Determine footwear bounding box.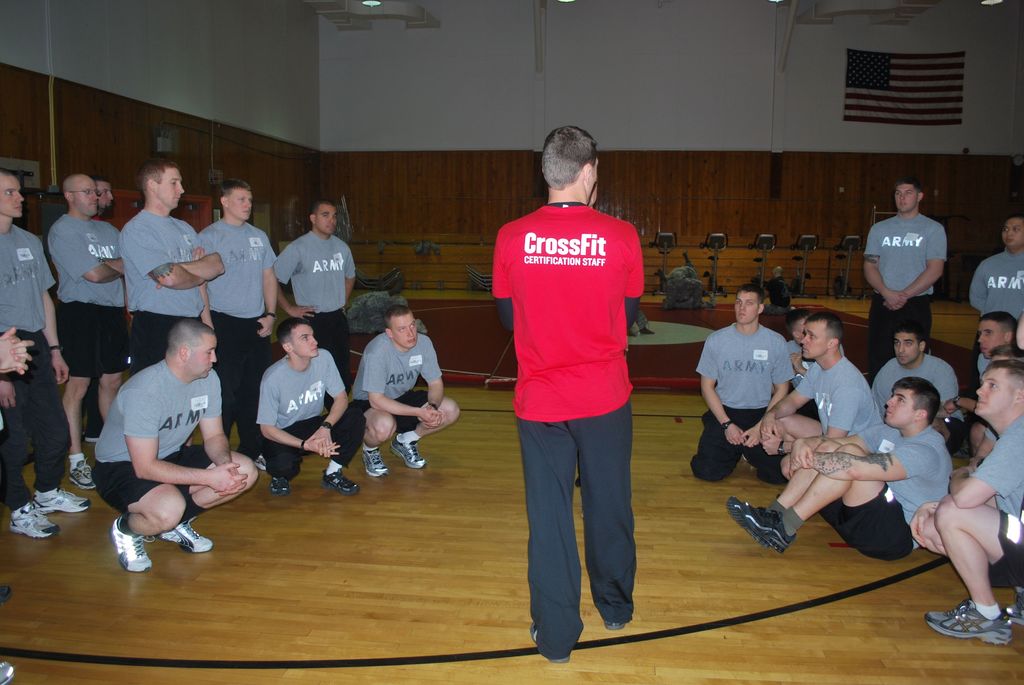
Determined: left=724, top=494, right=774, bottom=549.
